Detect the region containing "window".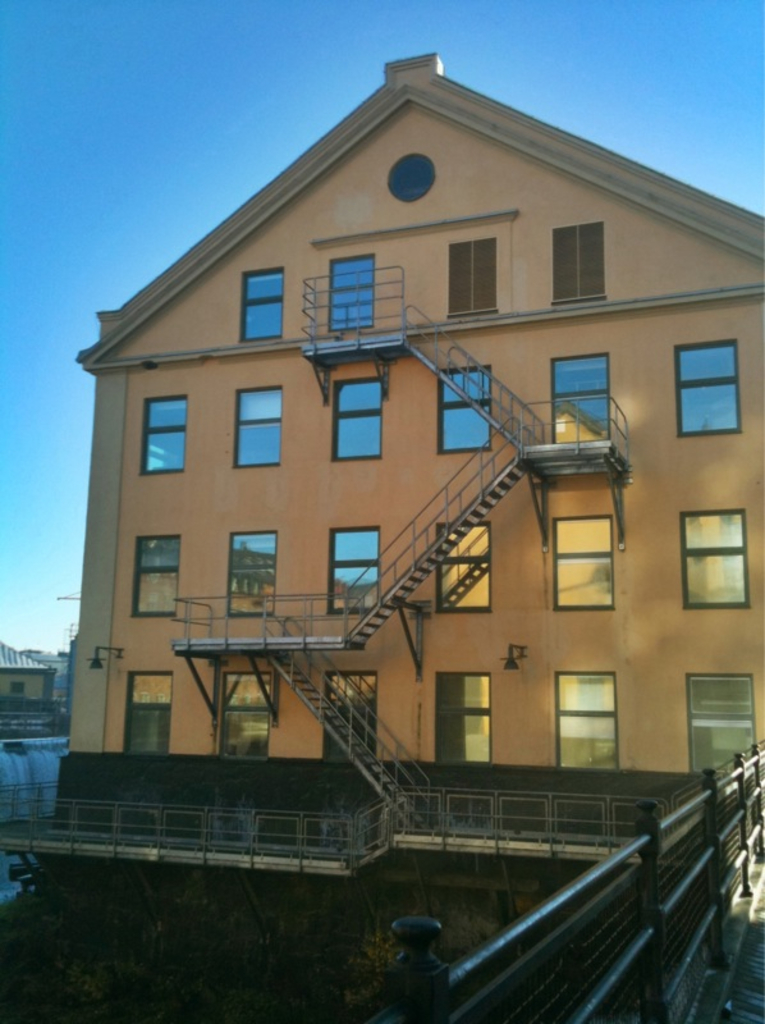
bbox=(312, 664, 389, 772).
